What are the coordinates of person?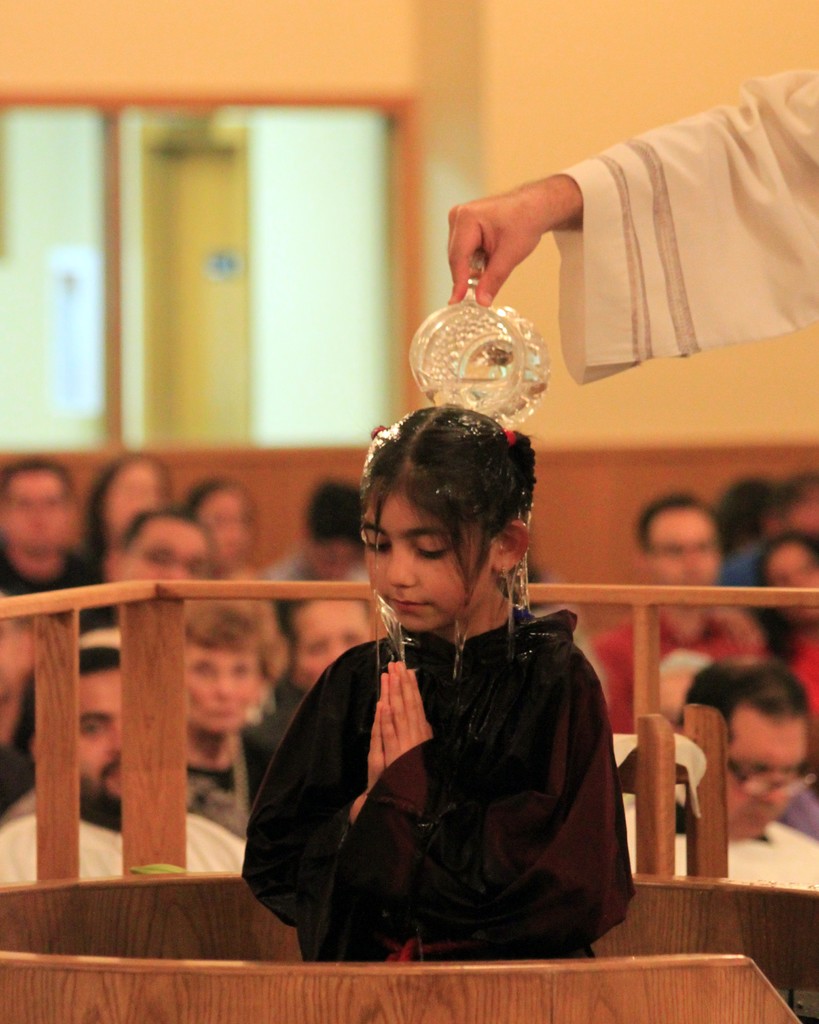
pyautogui.locateOnScreen(240, 597, 399, 769).
